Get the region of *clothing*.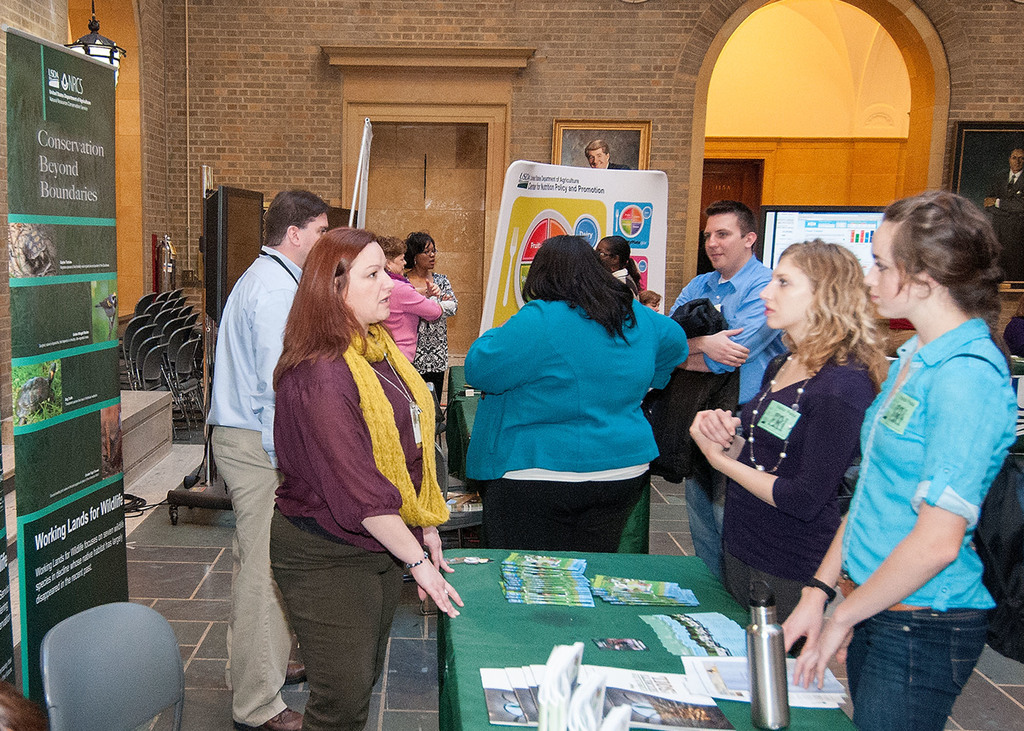
crop(205, 243, 301, 727).
